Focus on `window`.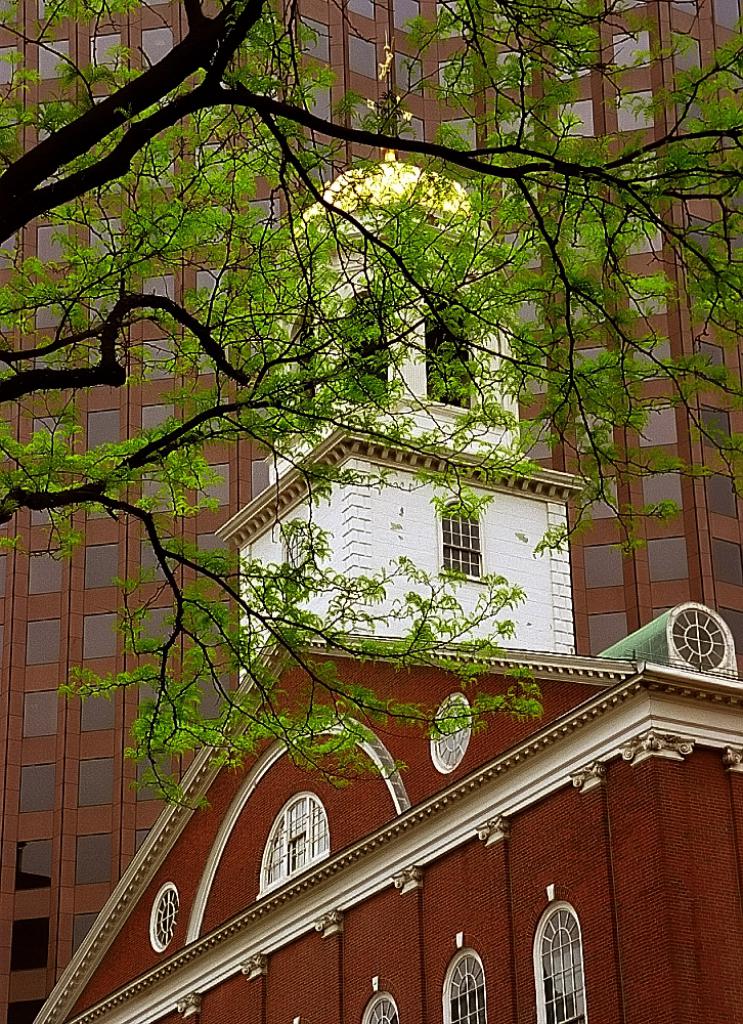
Focused at <bbox>639, 538, 690, 584</bbox>.
